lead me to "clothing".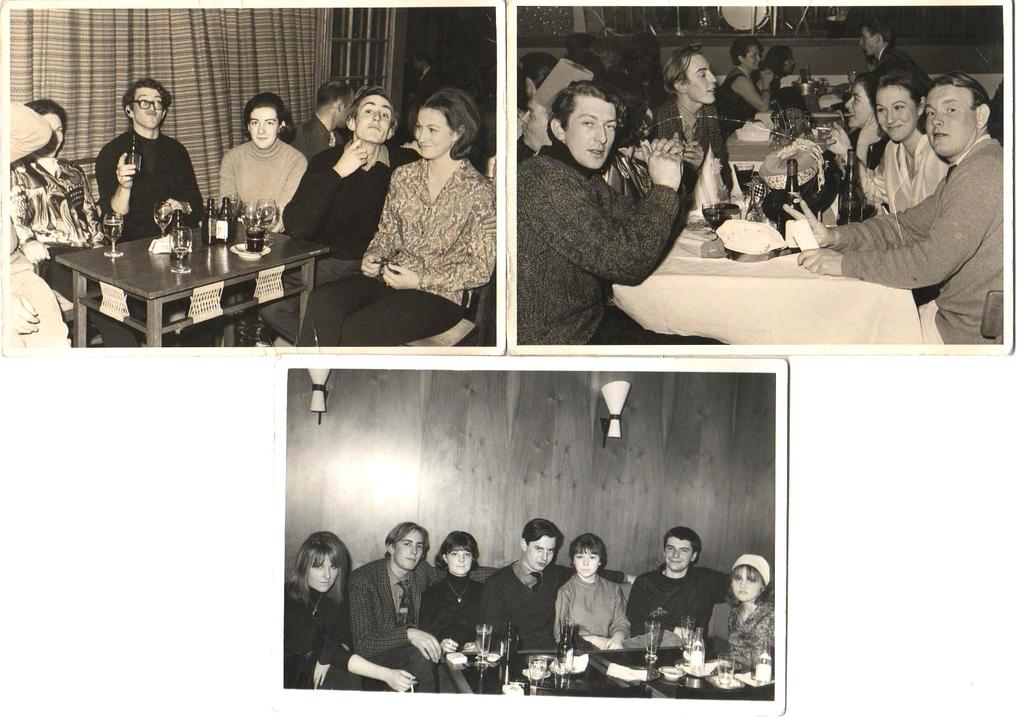
Lead to 351,548,500,695.
